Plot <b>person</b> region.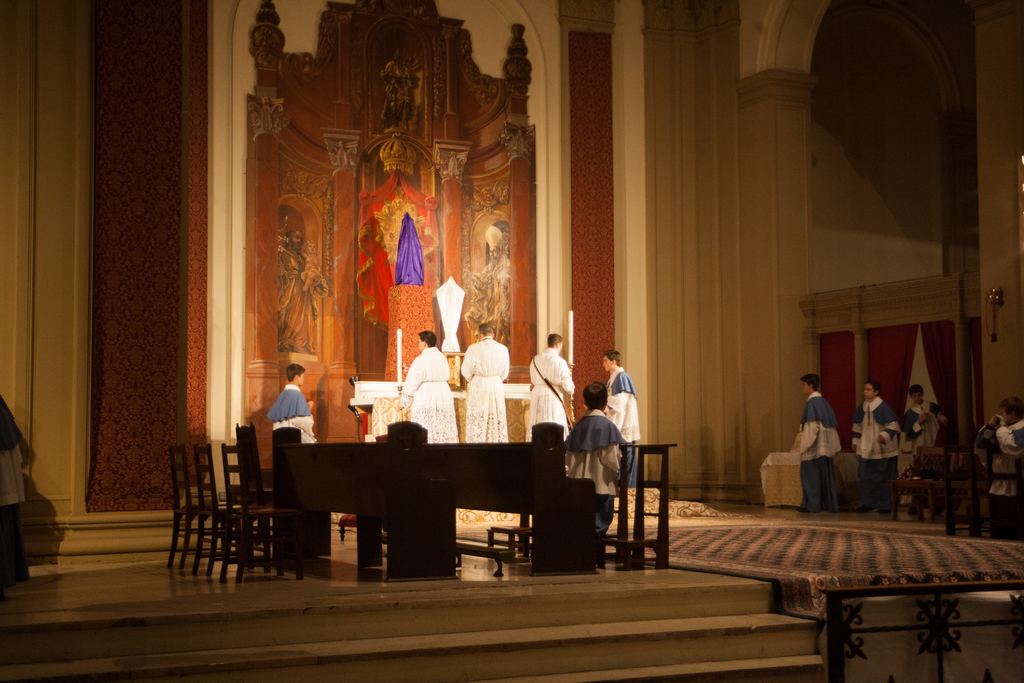
Plotted at l=850, t=383, r=906, b=514.
